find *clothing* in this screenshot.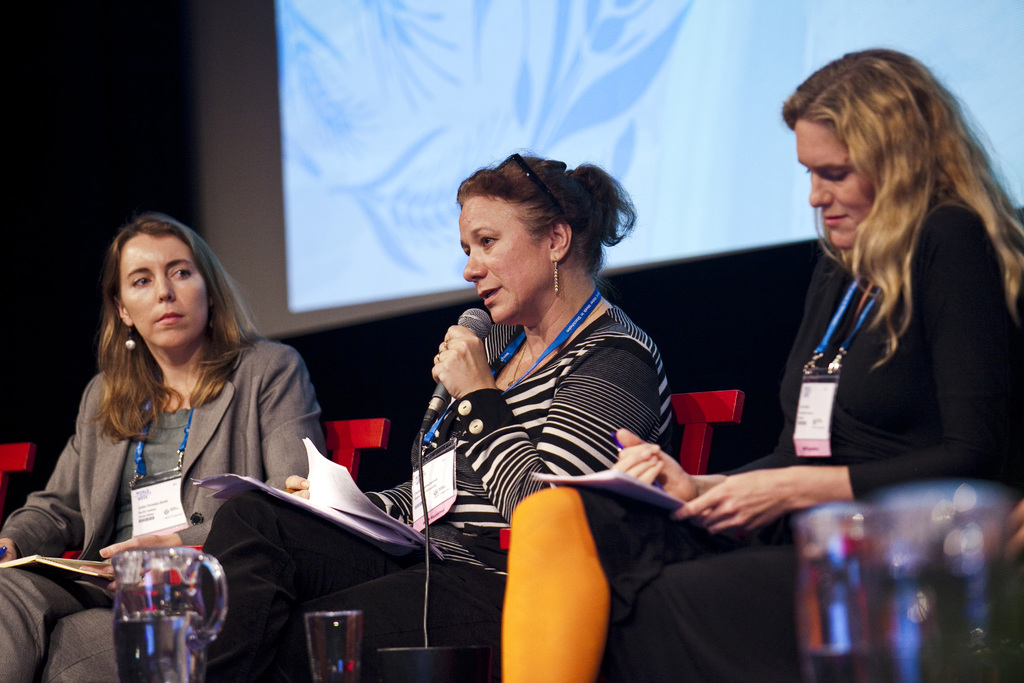
The bounding box for *clothing* is l=0, t=339, r=326, b=682.
